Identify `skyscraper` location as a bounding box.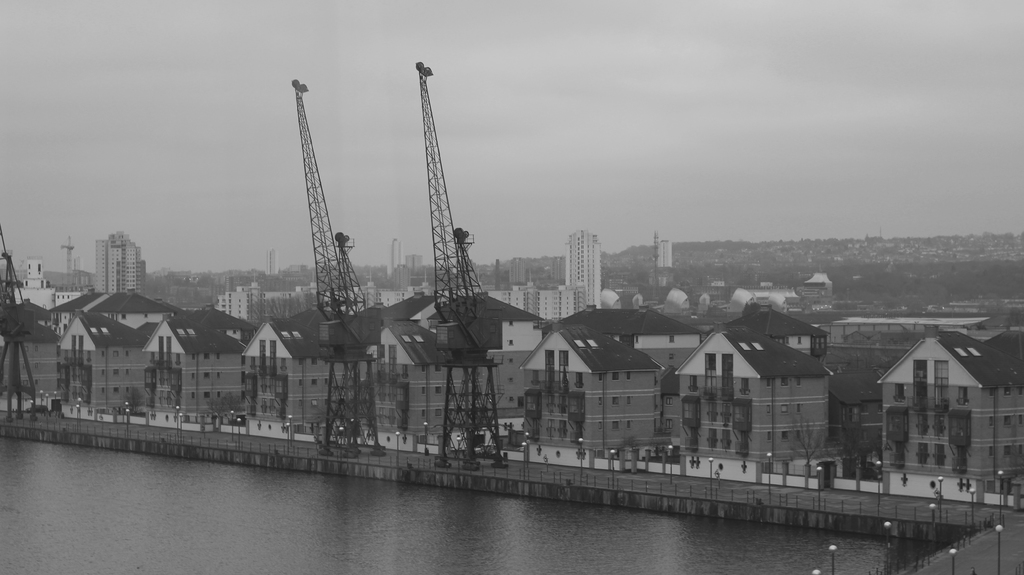
(x1=351, y1=304, x2=461, y2=441).
